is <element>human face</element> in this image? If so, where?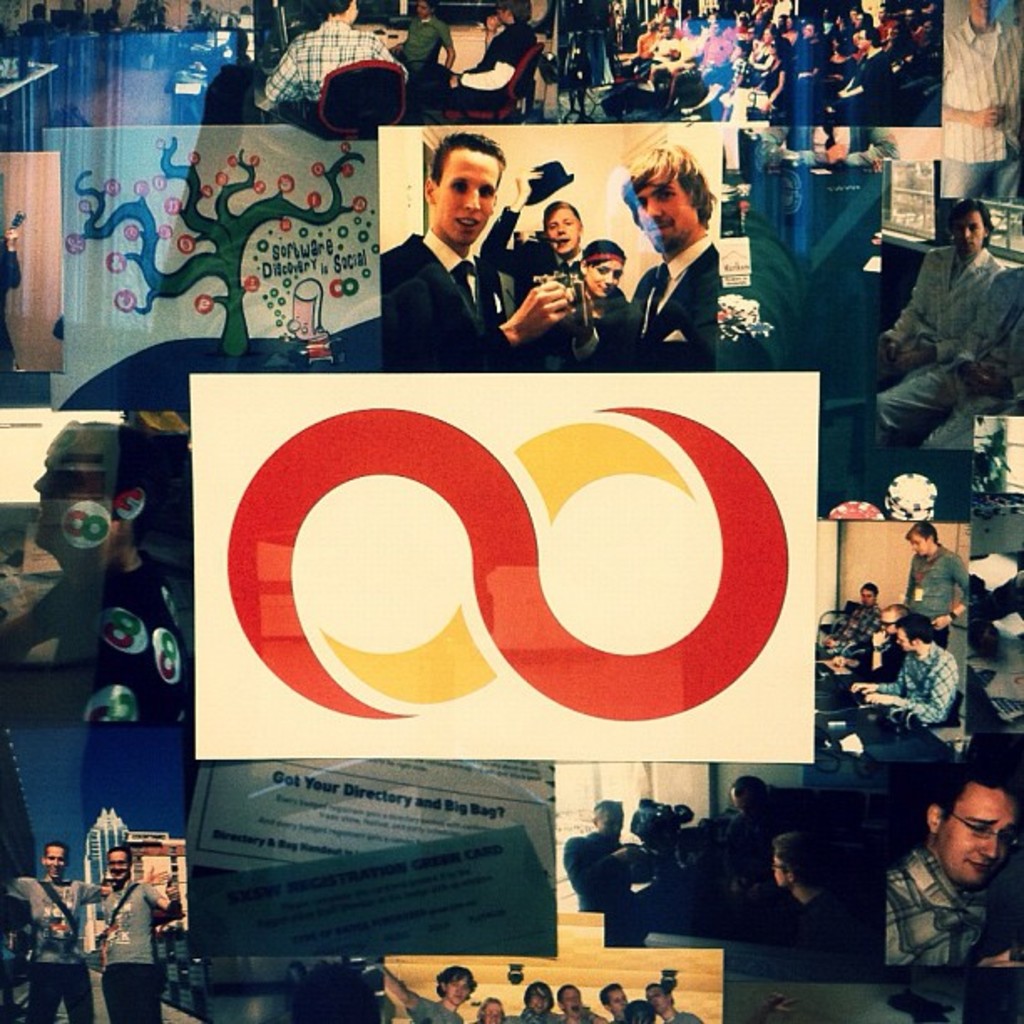
Yes, at bbox(535, 986, 550, 1011).
